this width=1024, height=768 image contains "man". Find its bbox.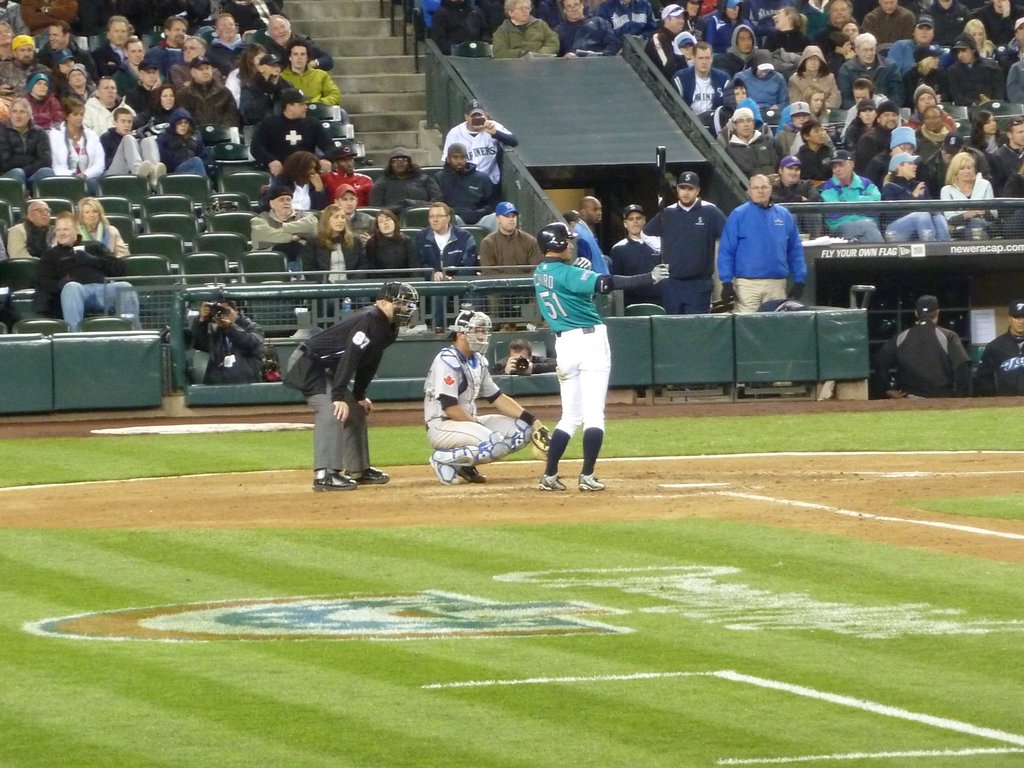
{"x1": 410, "y1": 202, "x2": 481, "y2": 326}.
